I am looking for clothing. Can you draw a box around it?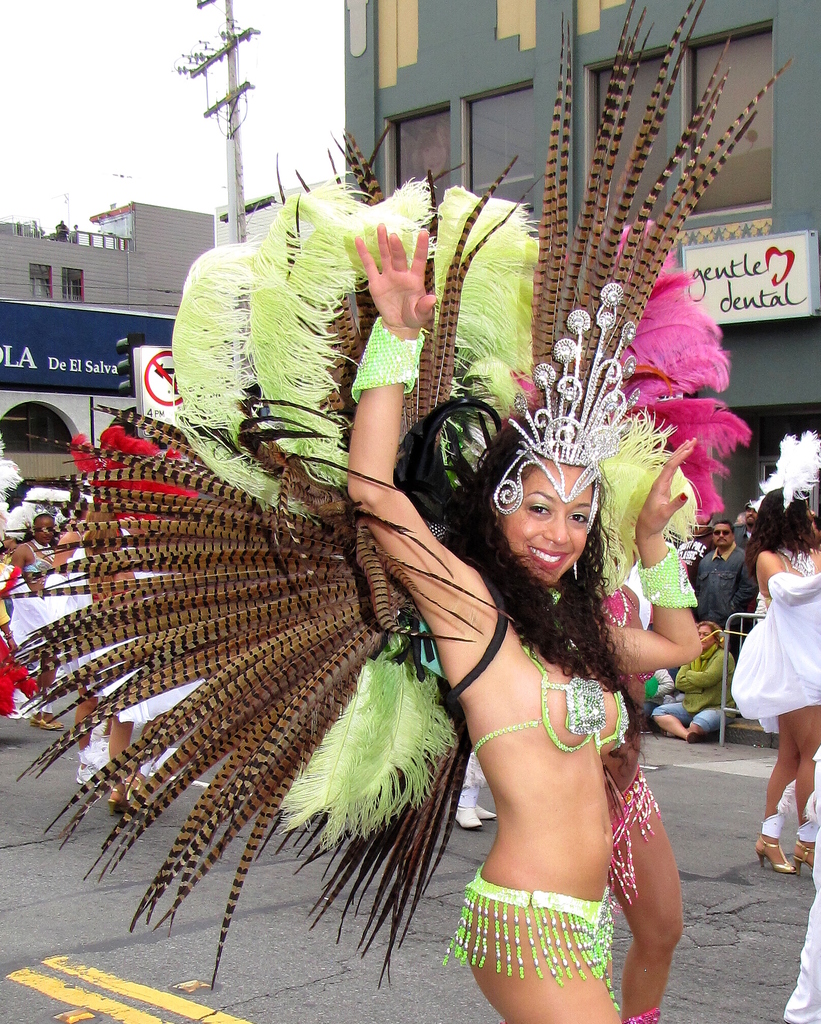
Sure, the bounding box is region(459, 602, 633, 997).
